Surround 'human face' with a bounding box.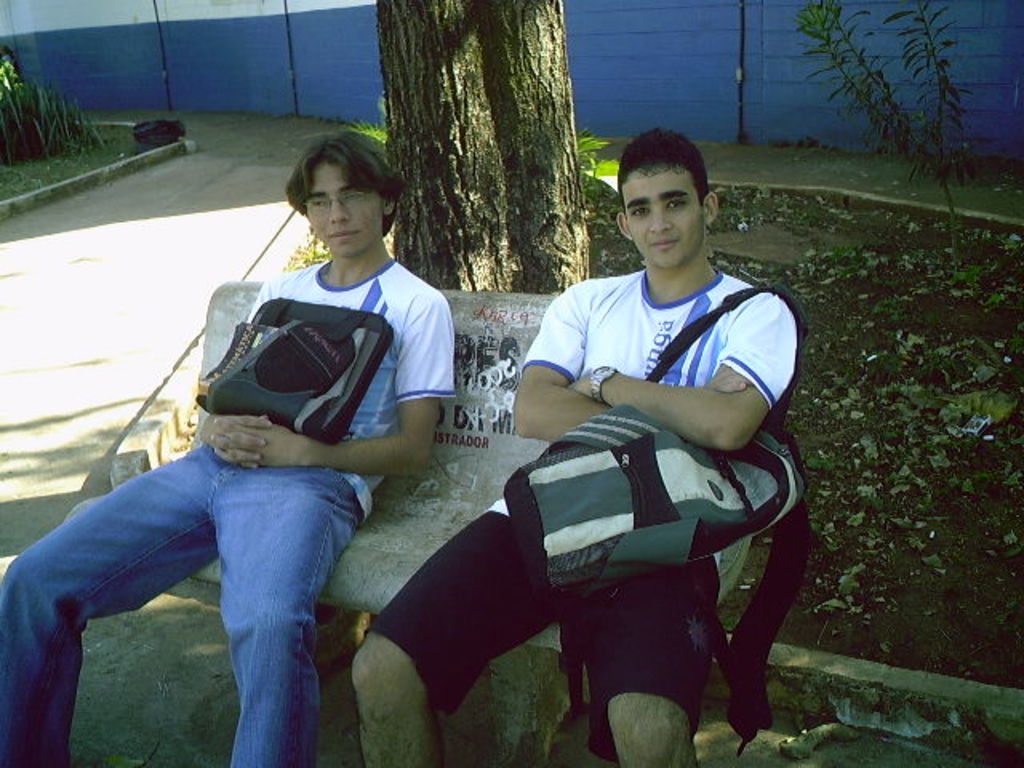
307,157,384,258.
